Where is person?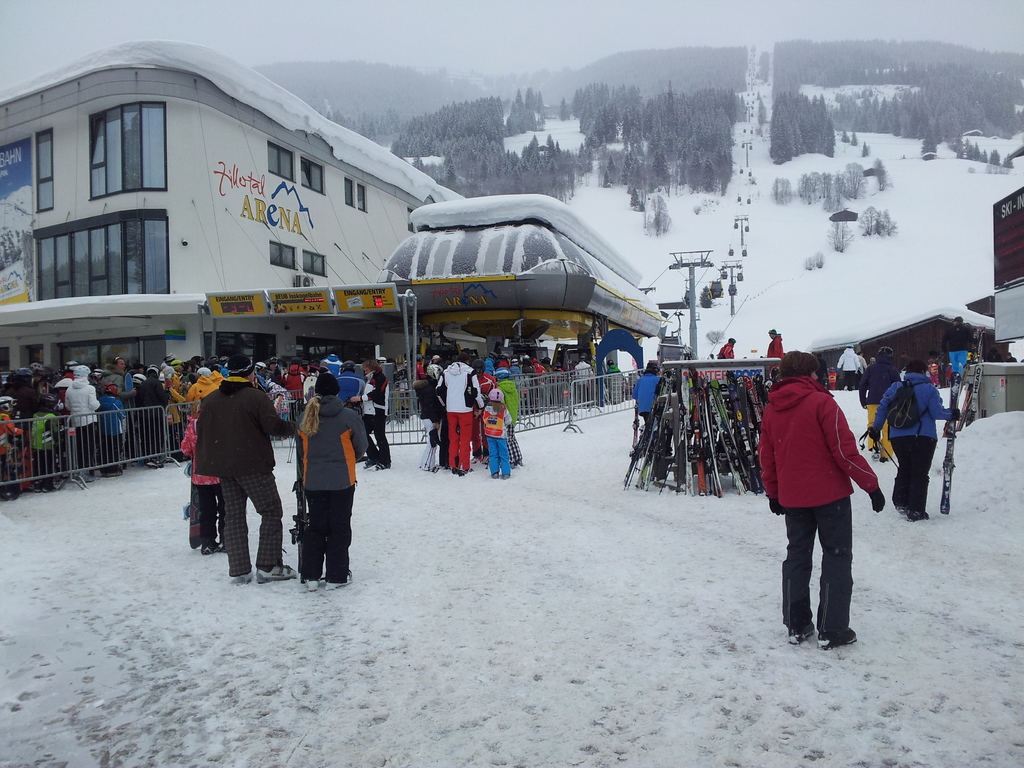
351, 356, 403, 463.
